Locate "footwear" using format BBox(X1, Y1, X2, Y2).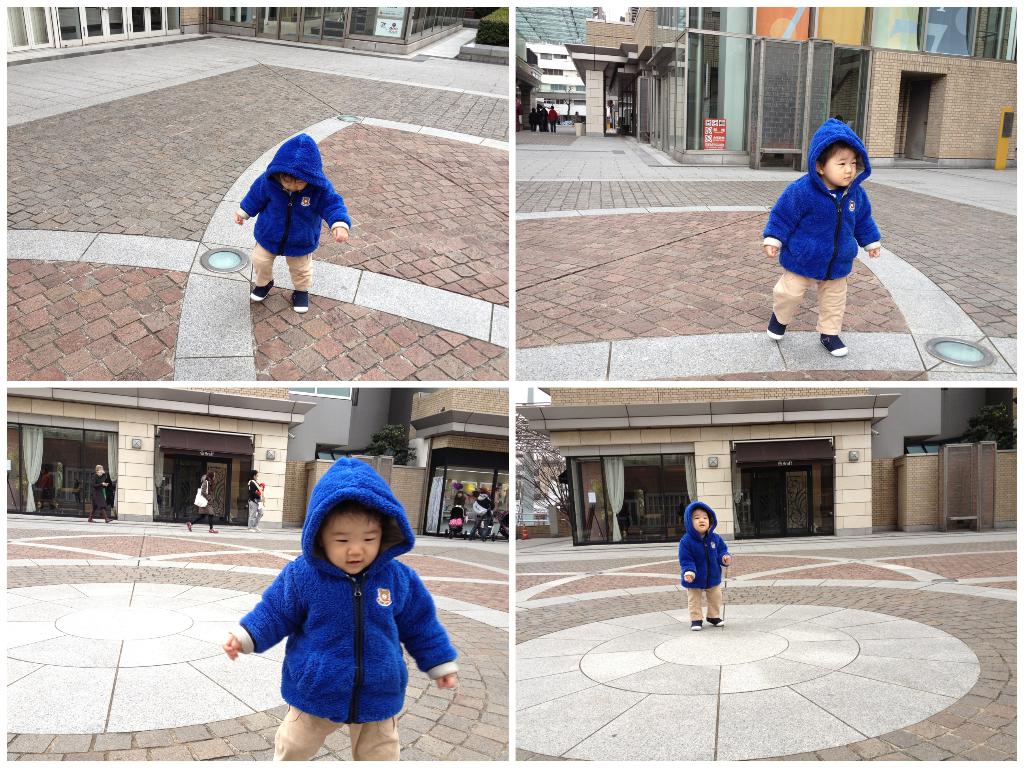
BBox(690, 619, 701, 632).
